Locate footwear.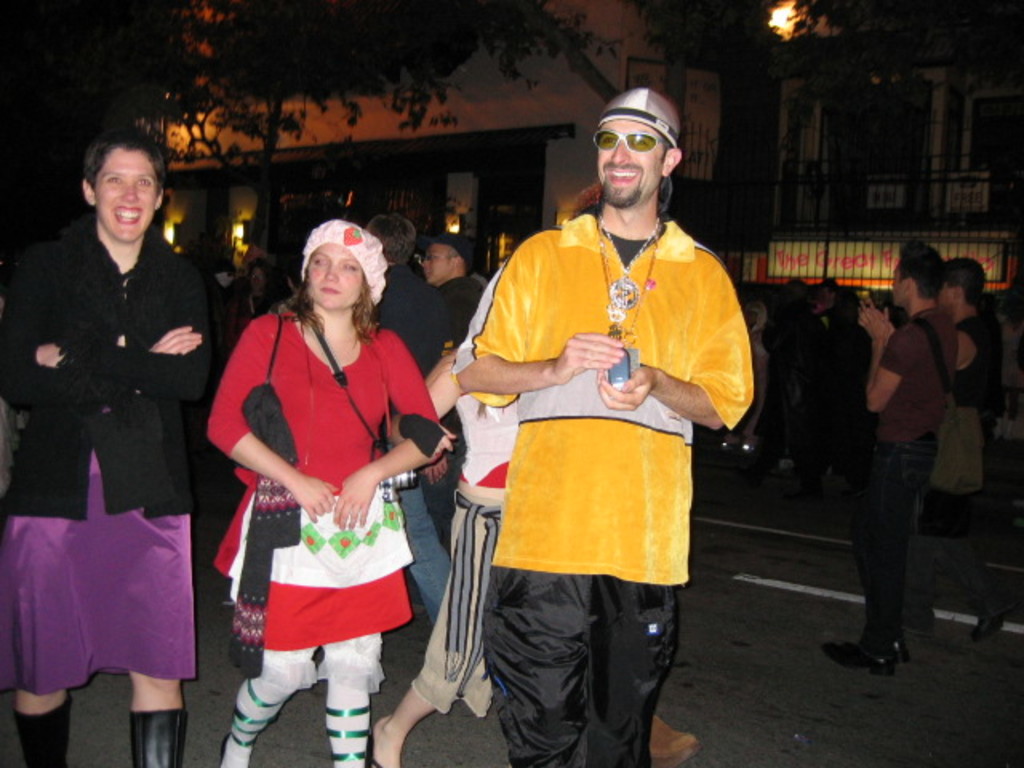
Bounding box: <box>125,706,190,766</box>.
